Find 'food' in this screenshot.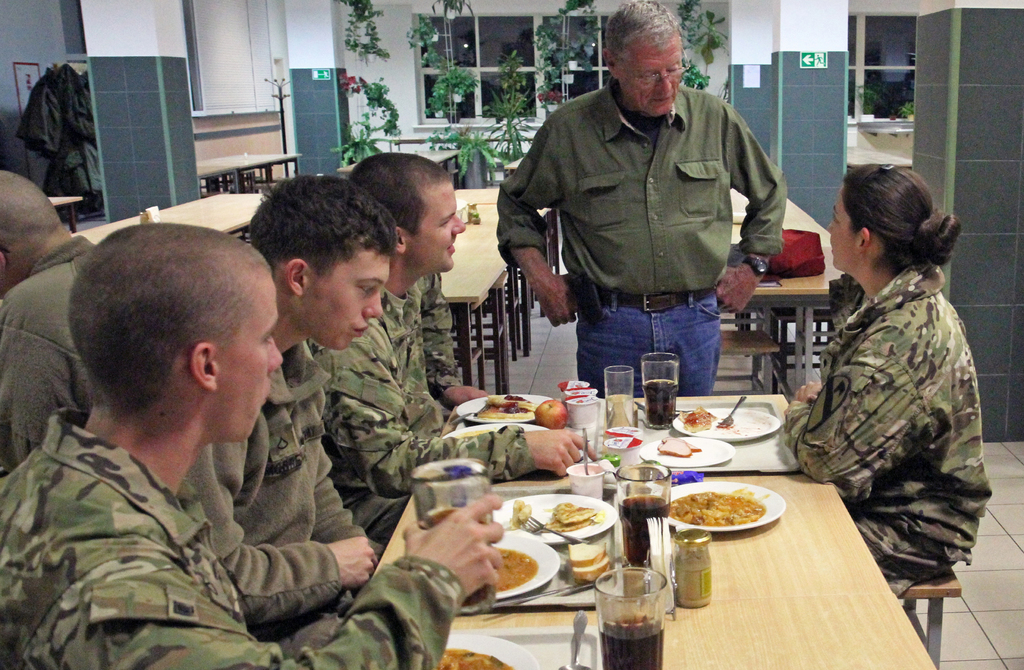
The bounding box for 'food' is box=[678, 402, 717, 434].
